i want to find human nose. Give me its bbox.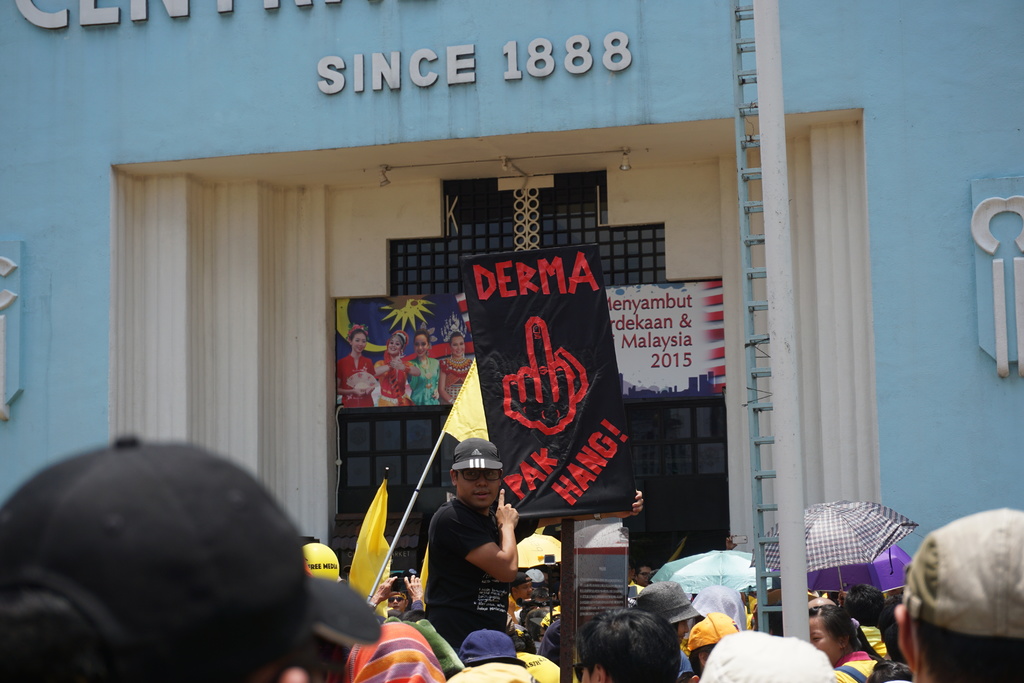
region(476, 475, 486, 486).
